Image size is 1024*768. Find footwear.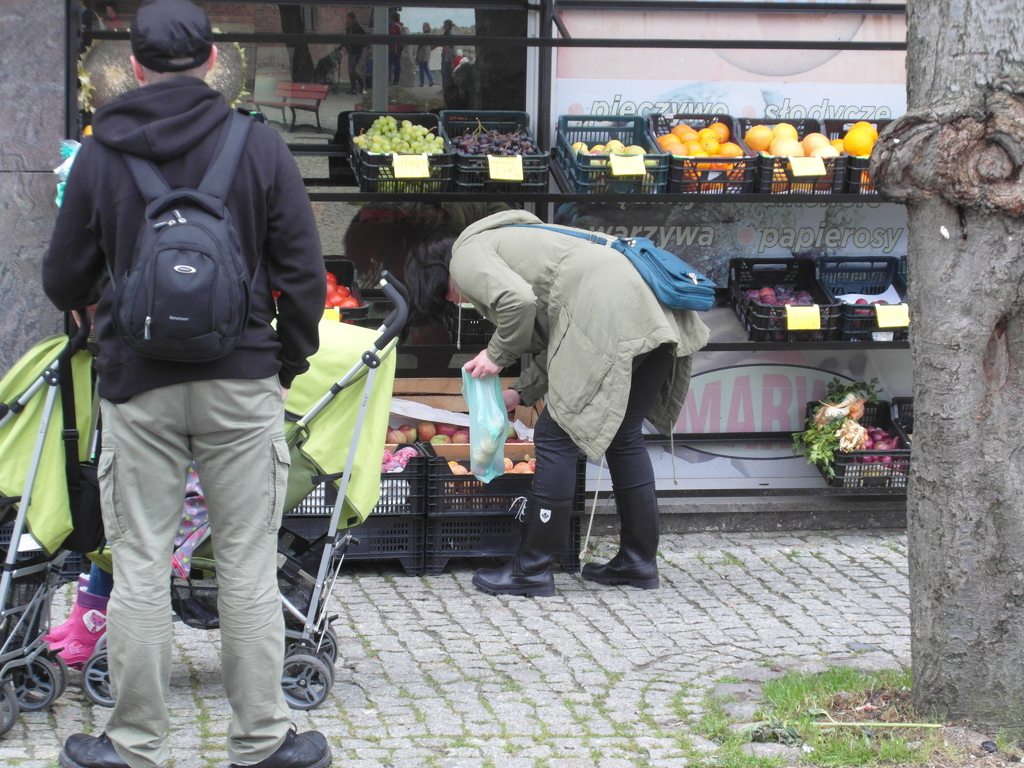
233 732 332 767.
